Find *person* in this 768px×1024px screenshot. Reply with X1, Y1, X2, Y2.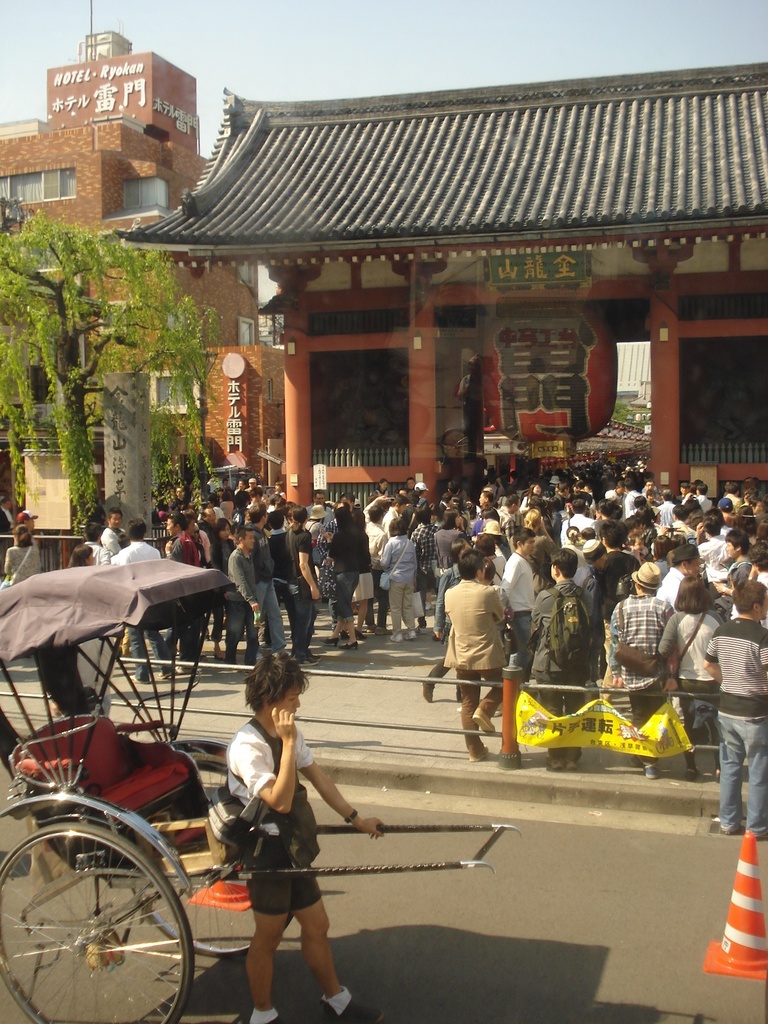
635, 570, 740, 760.
